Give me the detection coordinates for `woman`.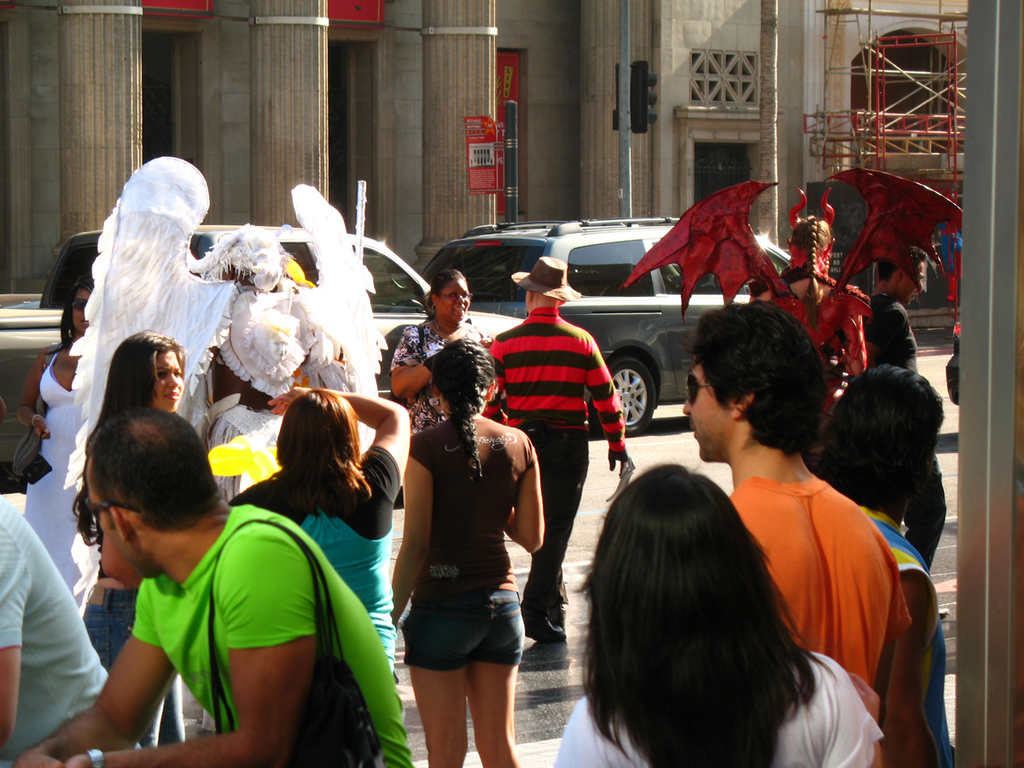
224/382/414/678.
